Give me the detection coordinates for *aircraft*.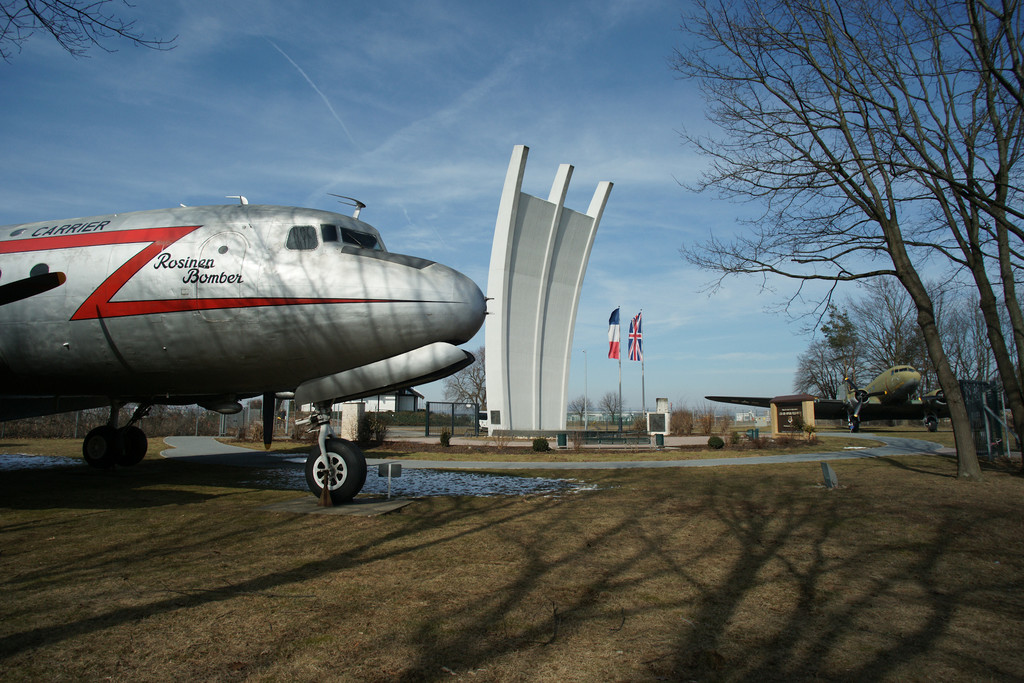
[left=13, top=183, right=487, bottom=506].
